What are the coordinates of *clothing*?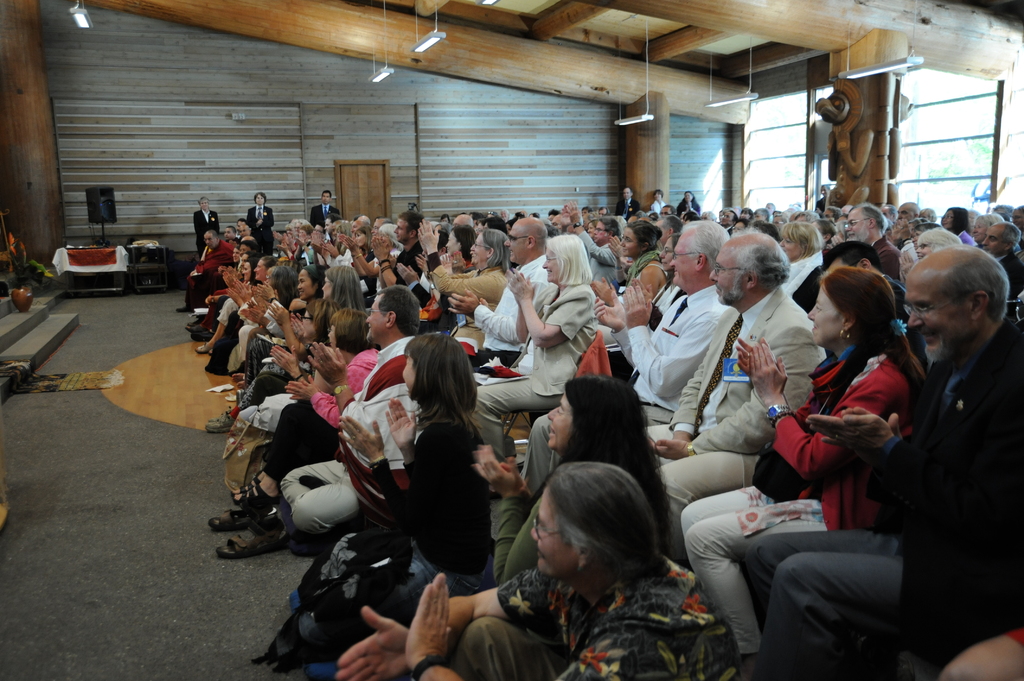
<bbox>531, 263, 735, 489</bbox>.
